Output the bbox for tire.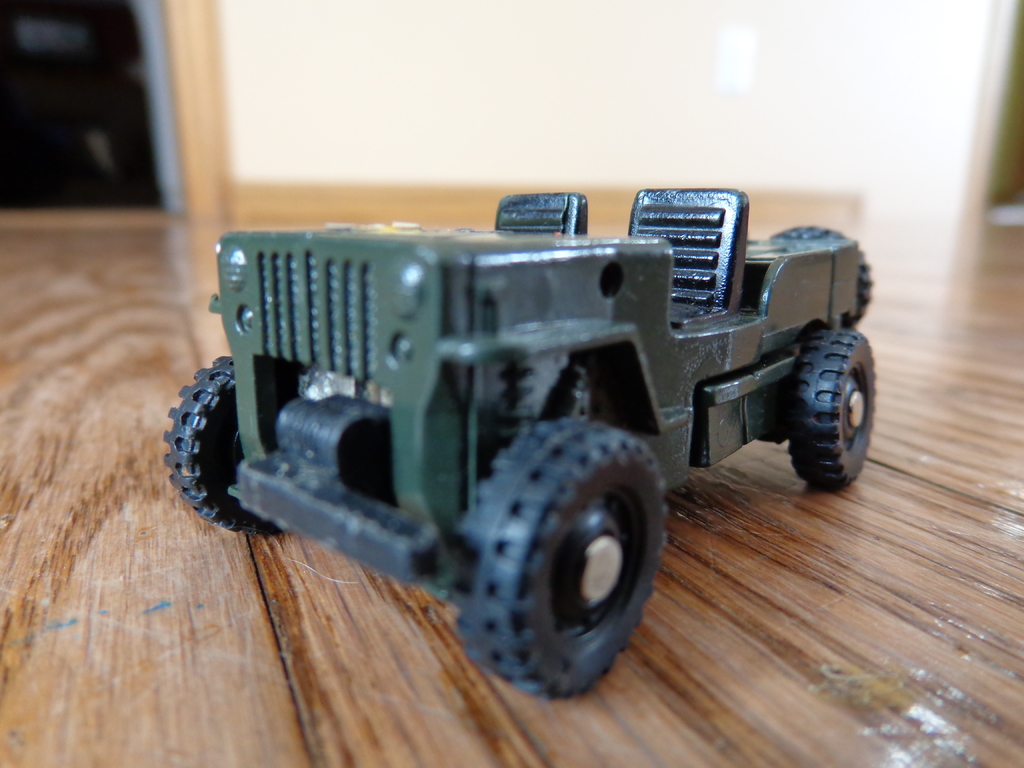
163,351,285,540.
